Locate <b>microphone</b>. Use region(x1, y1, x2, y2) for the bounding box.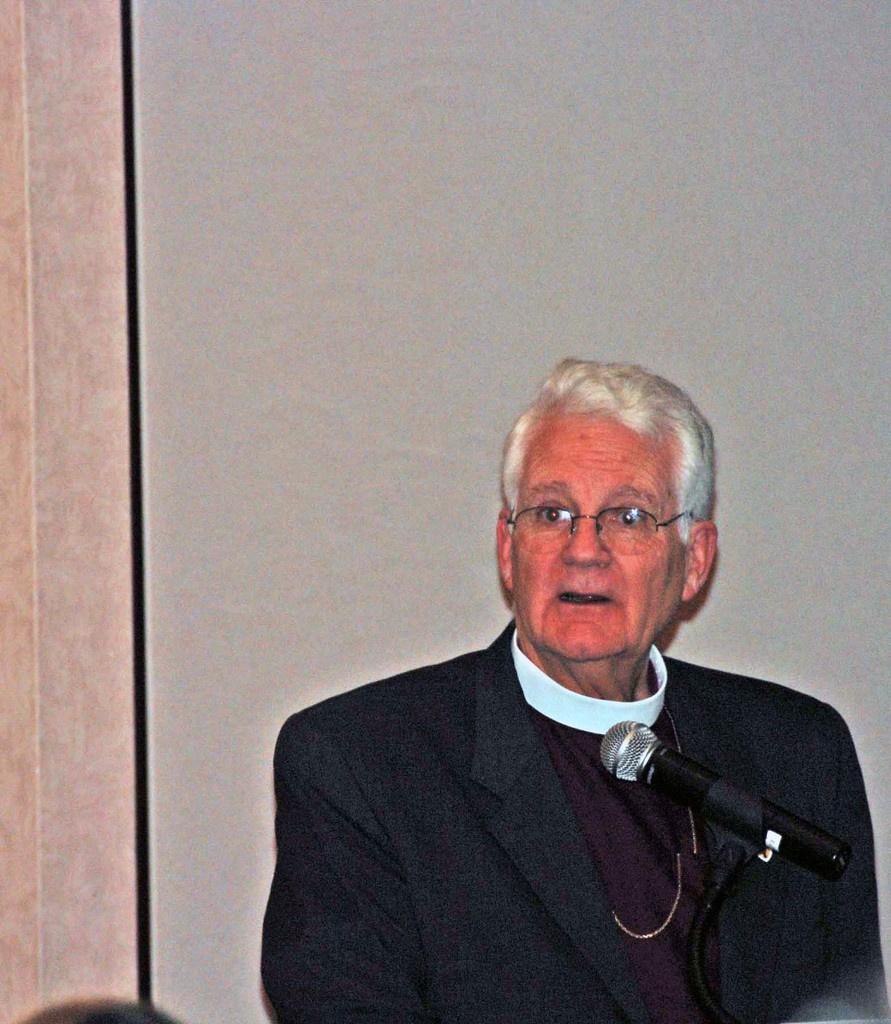
region(586, 713, 840, 890).
